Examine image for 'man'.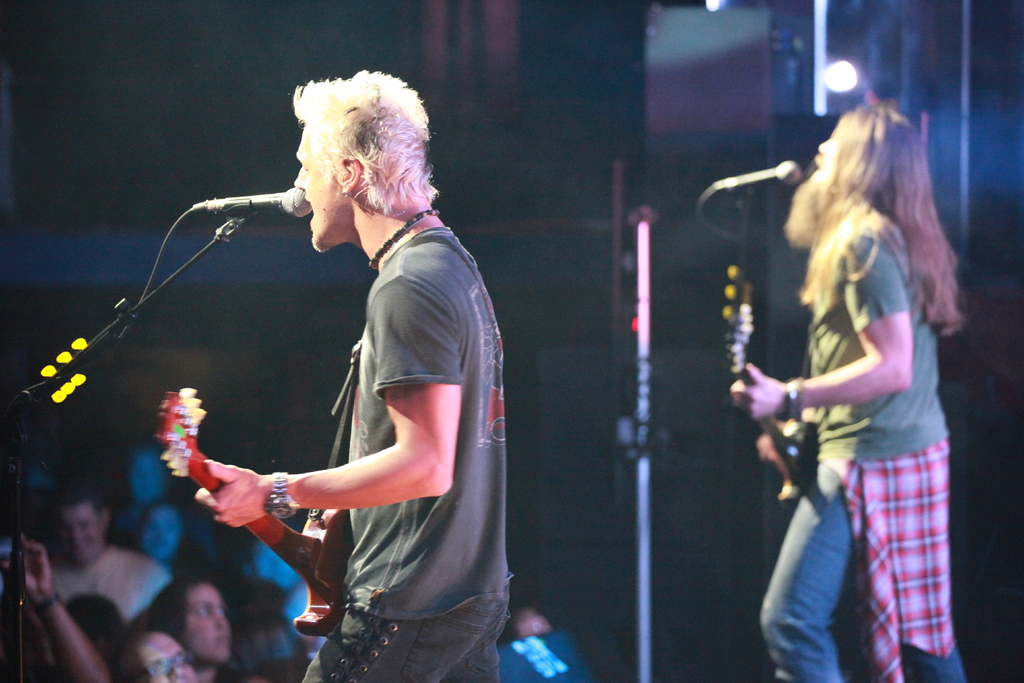
Examination result: [x1=189, y1=70, x2=512, y2=664].
